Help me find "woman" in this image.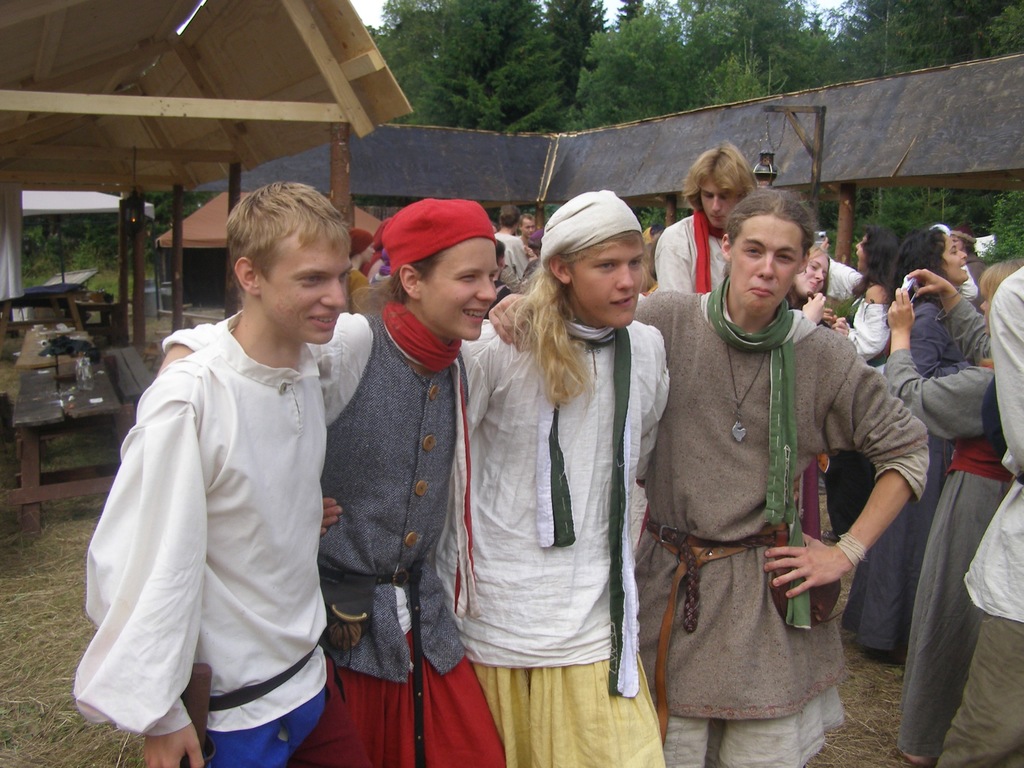
Found it: 349 221 376 306.
